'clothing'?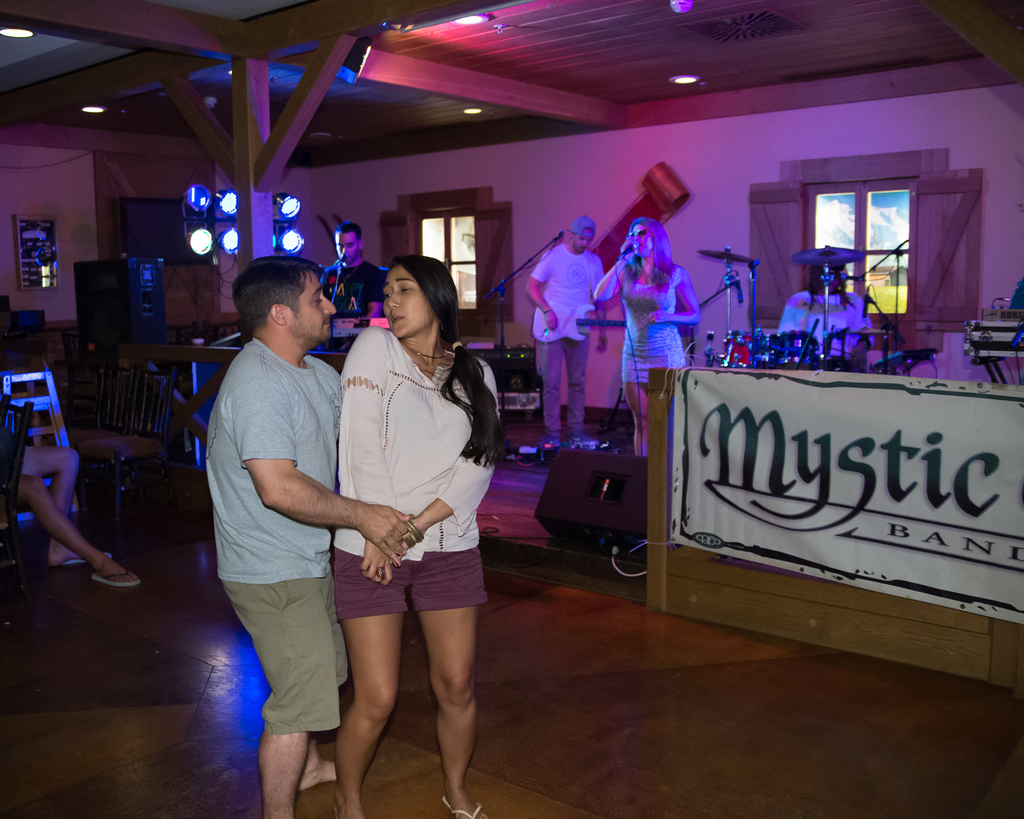
pyautogui.locateOnScreen(319, 285, 496, 674)
